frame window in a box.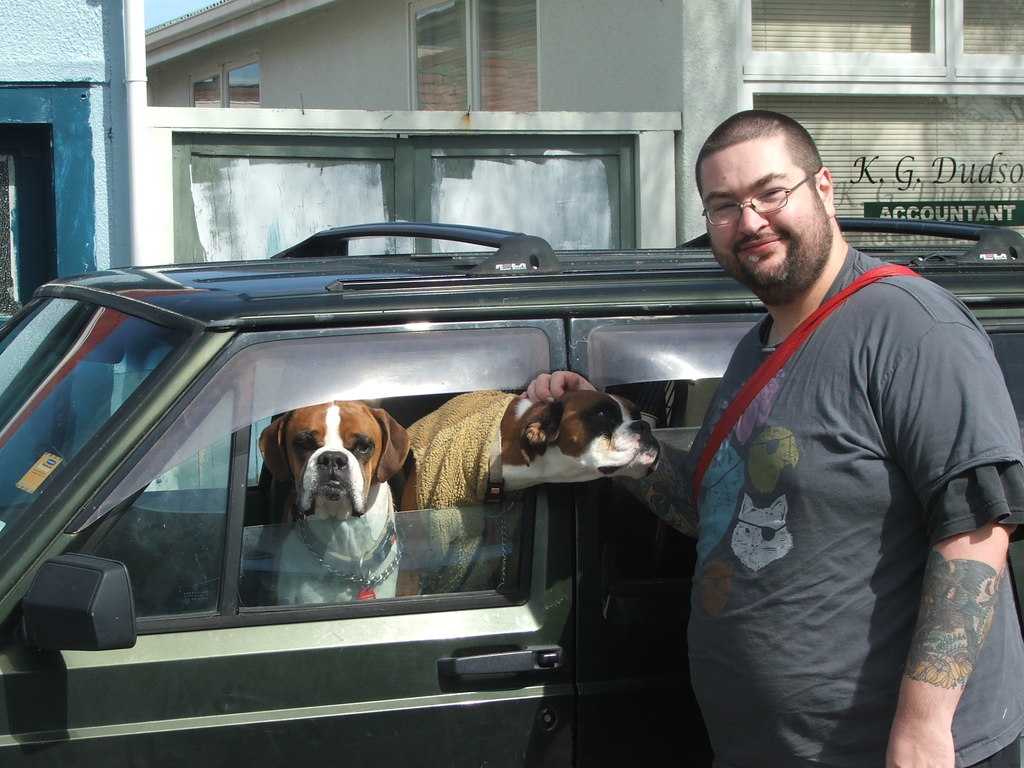
bbox=(187, 59, 263, 109).
